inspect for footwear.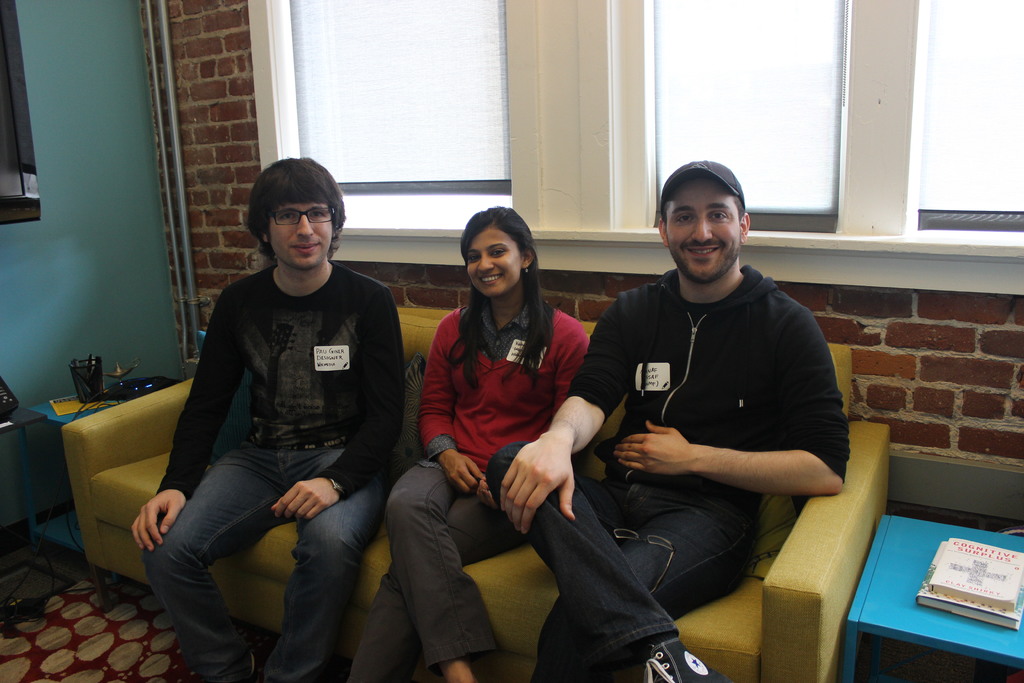
Inspection: locate(189, 647, 266, 681).
